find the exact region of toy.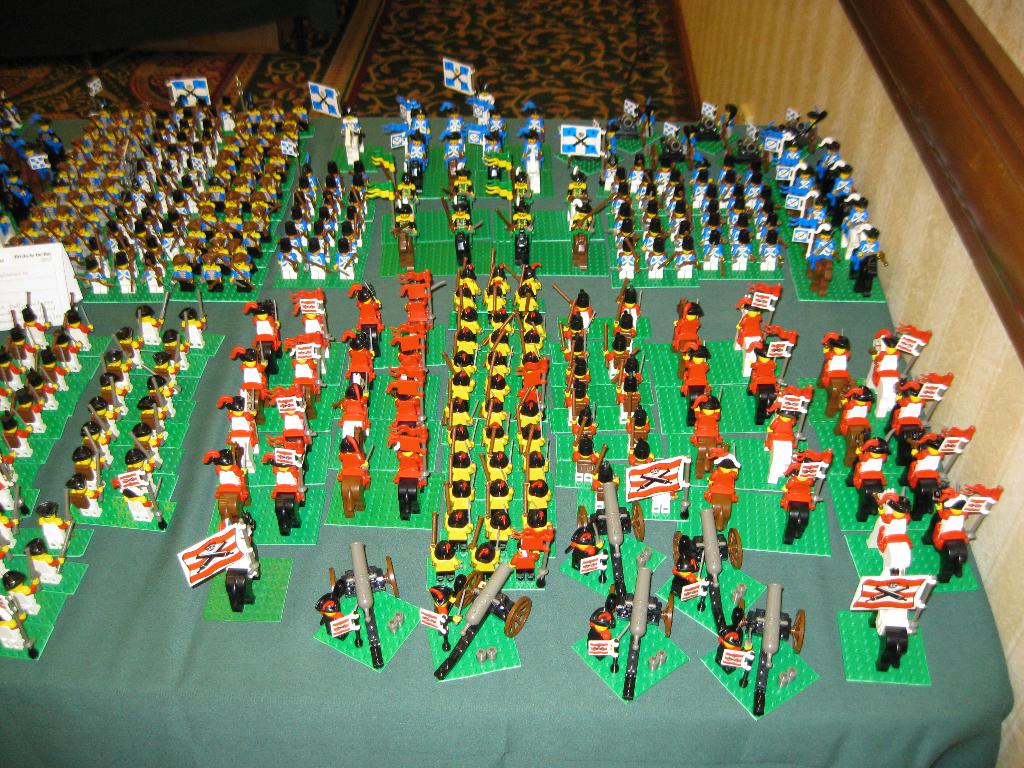
Exact region: region(79, 177, 91, 200).
